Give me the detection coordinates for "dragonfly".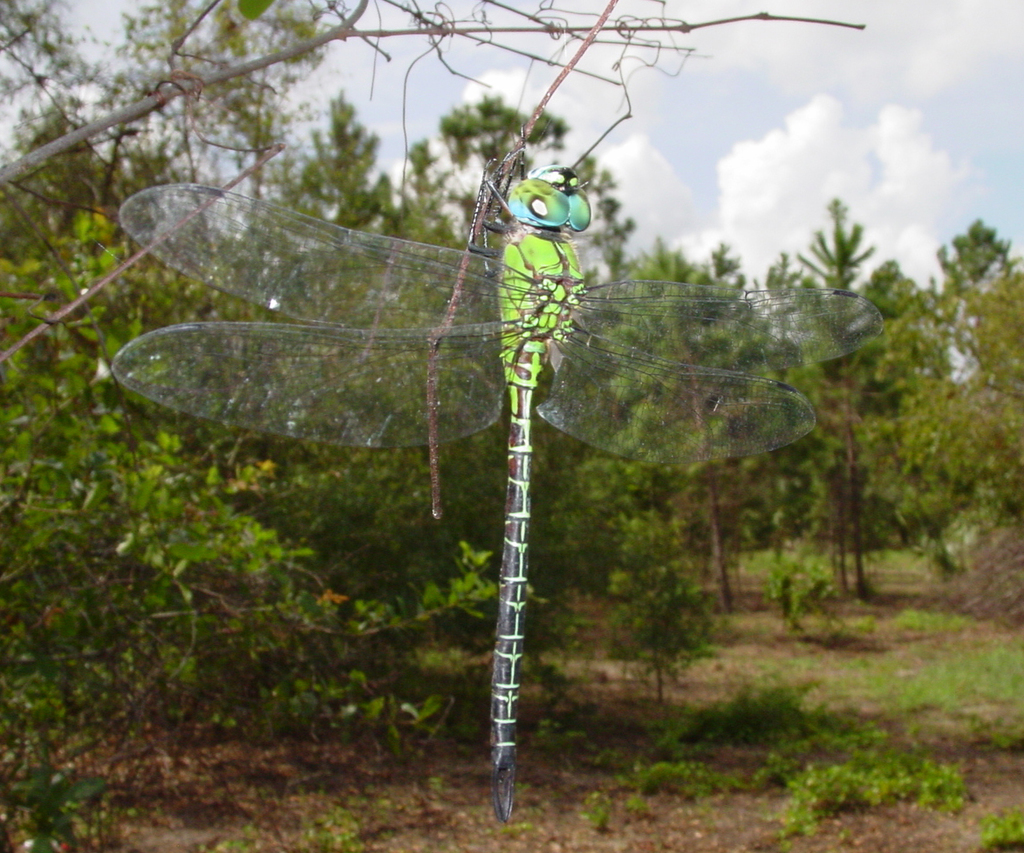
(x1=119, y1=111, x2=888, y2=816).
